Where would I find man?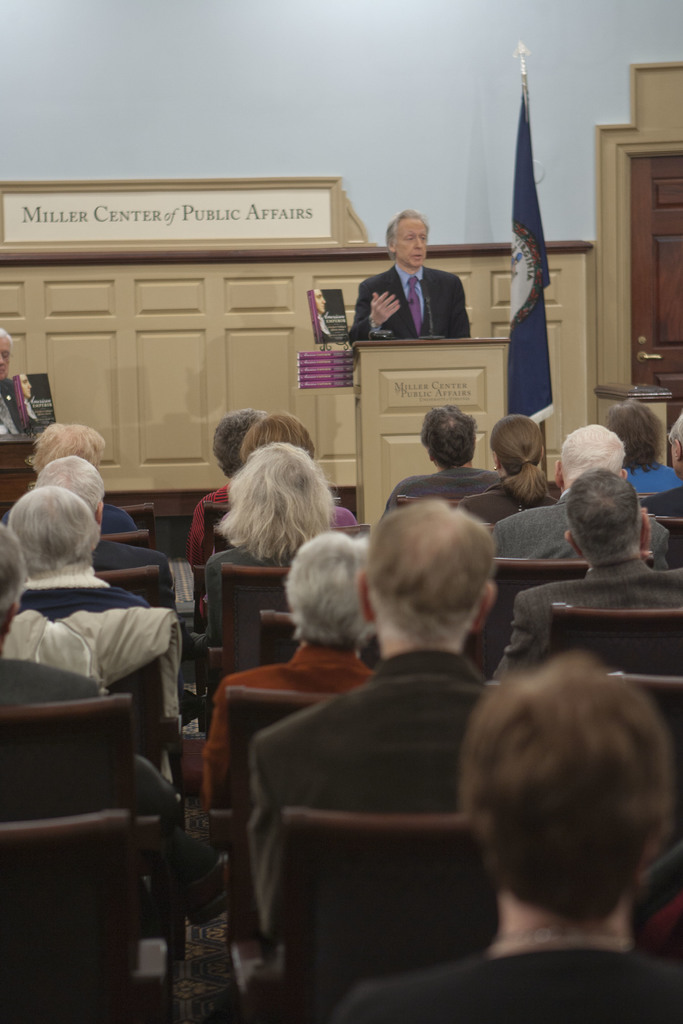
At x1=494 y1=422 x2=669 y2=569.
